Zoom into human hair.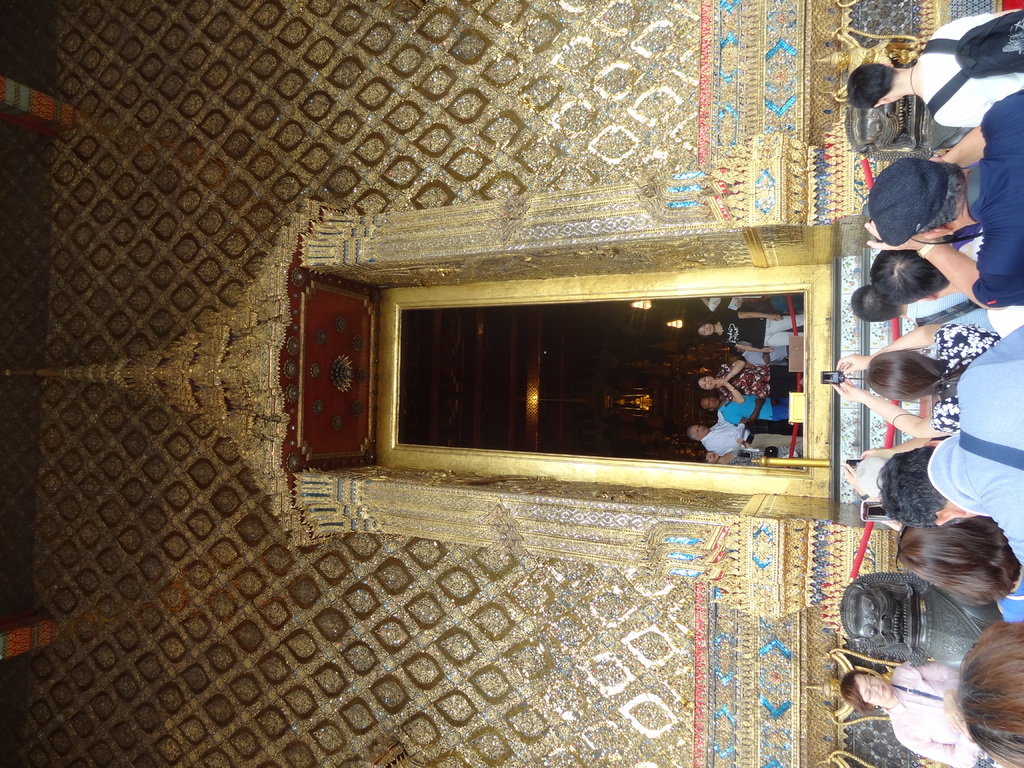
Zoom target: detection(694, 319, 718, 340).
